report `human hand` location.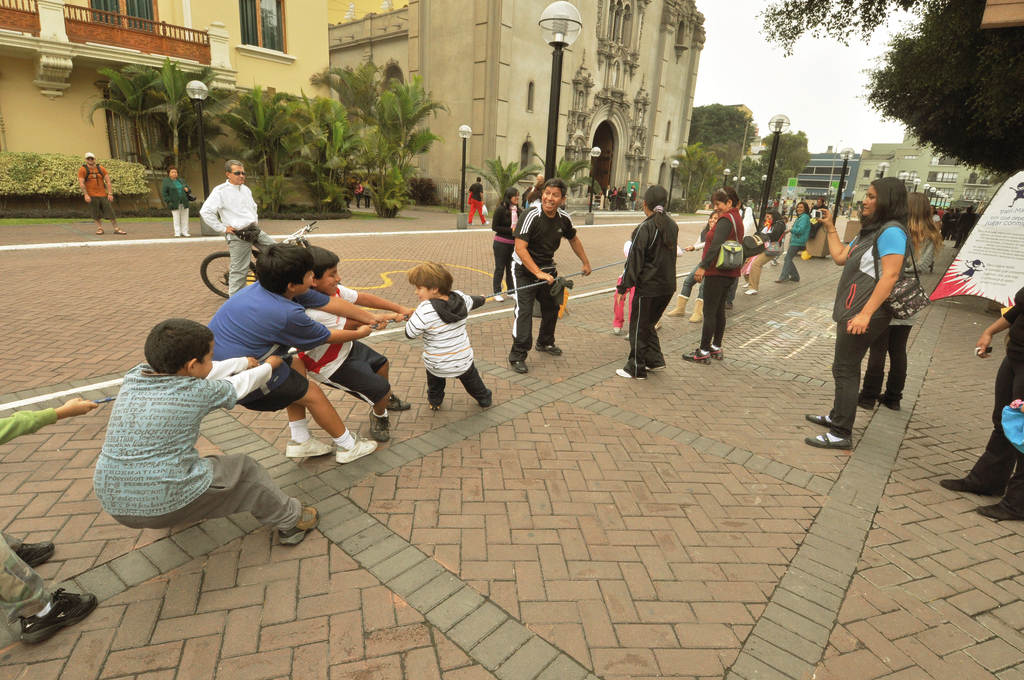
Report: bbox=(817, 206, 835, 226).
